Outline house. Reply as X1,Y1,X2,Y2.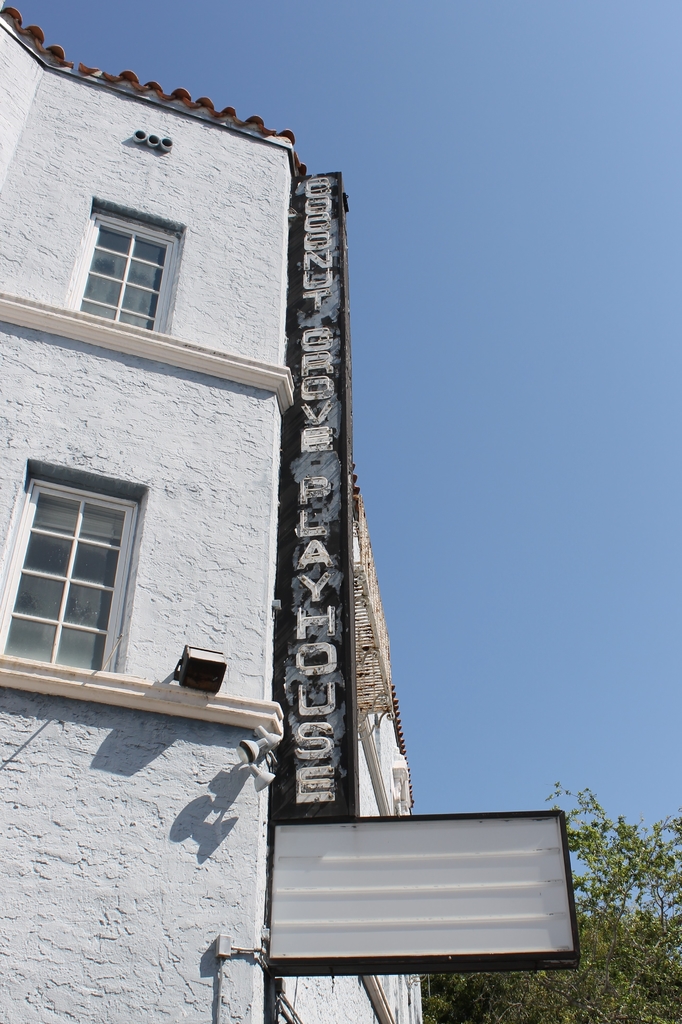
0,10,399,1012.
